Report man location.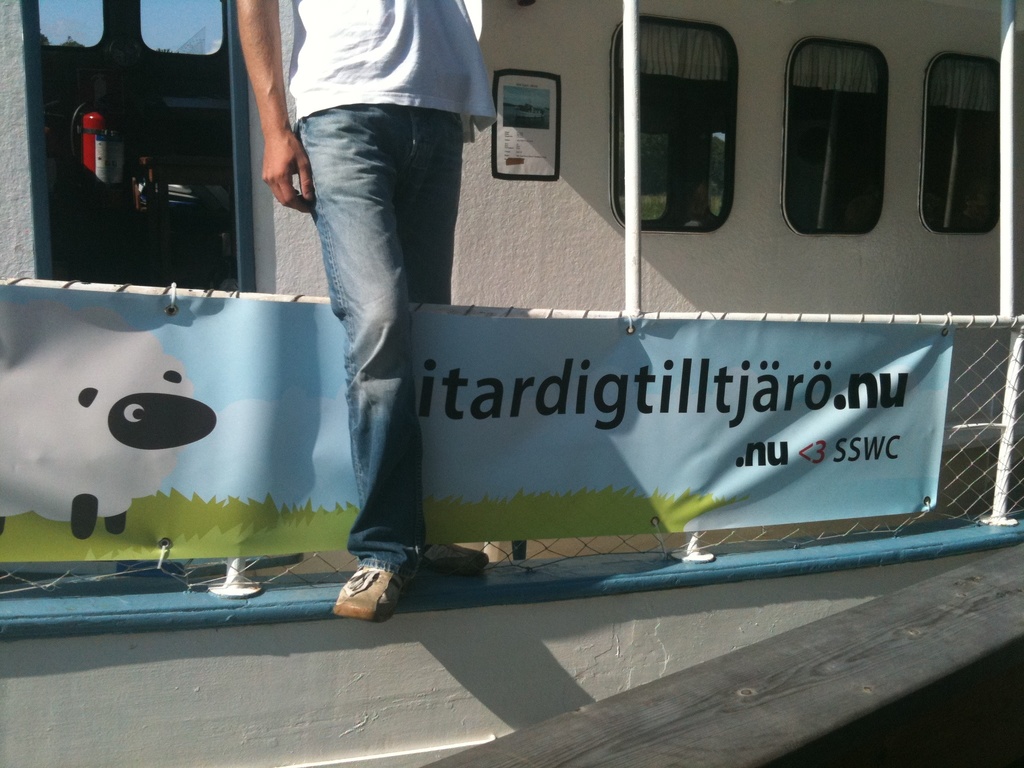
Report: locate(223, 0, 511, 627).
